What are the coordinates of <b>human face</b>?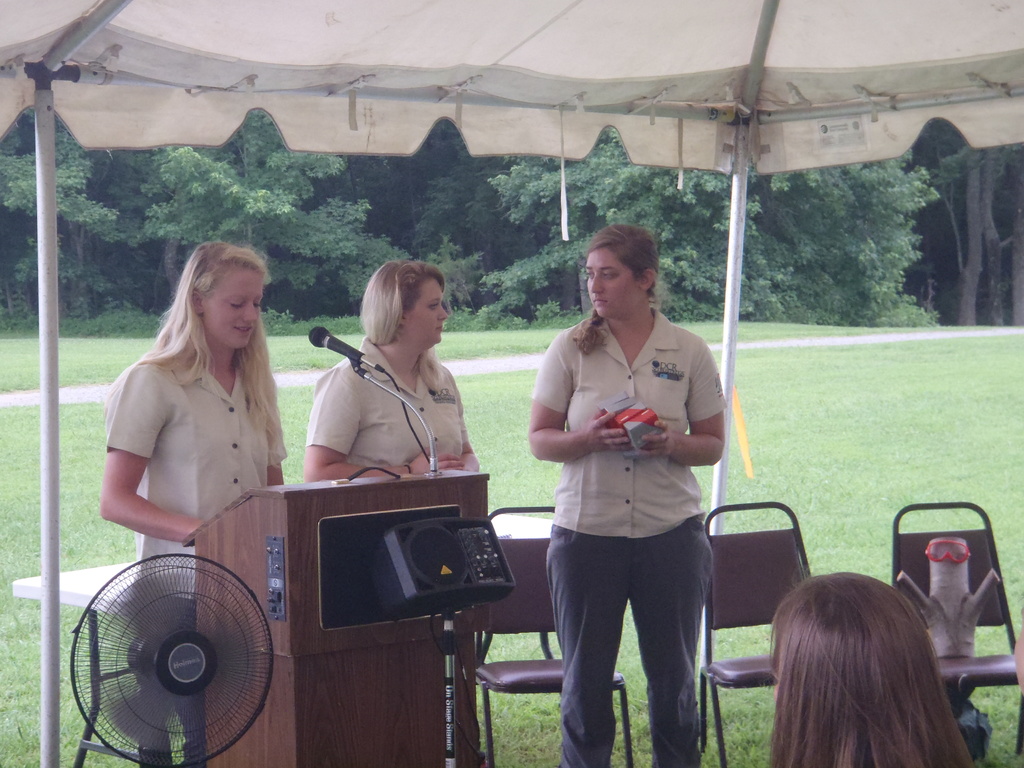
BBox(584, 250, 639, 319).
